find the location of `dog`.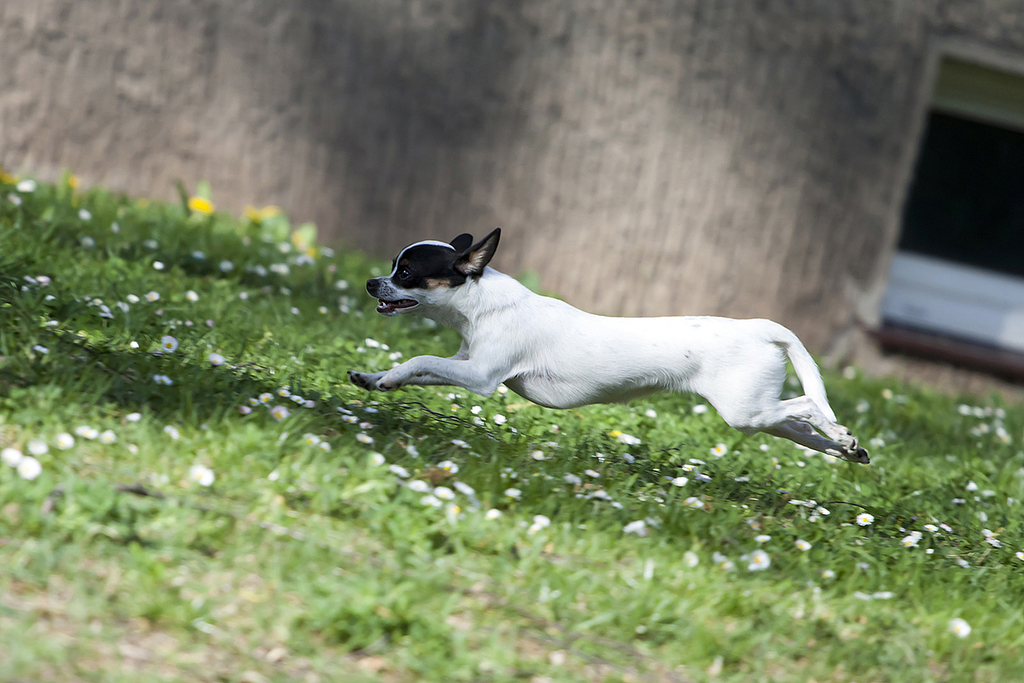
Location: (345, 225, 875, 467).
